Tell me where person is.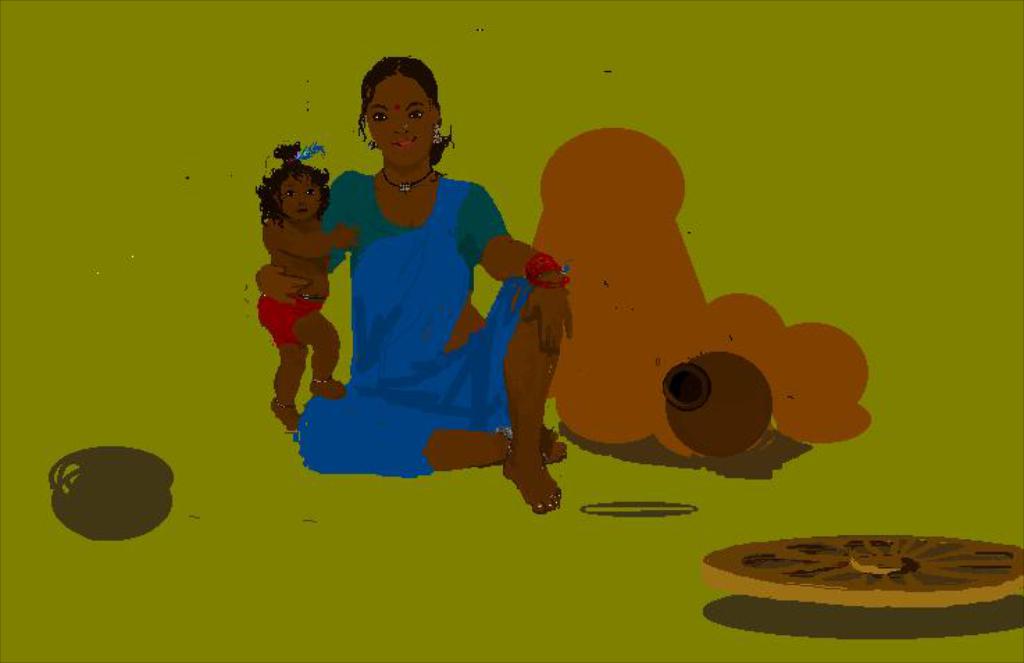
person is at x1=251 y1=150 x2=364 y2=429.
